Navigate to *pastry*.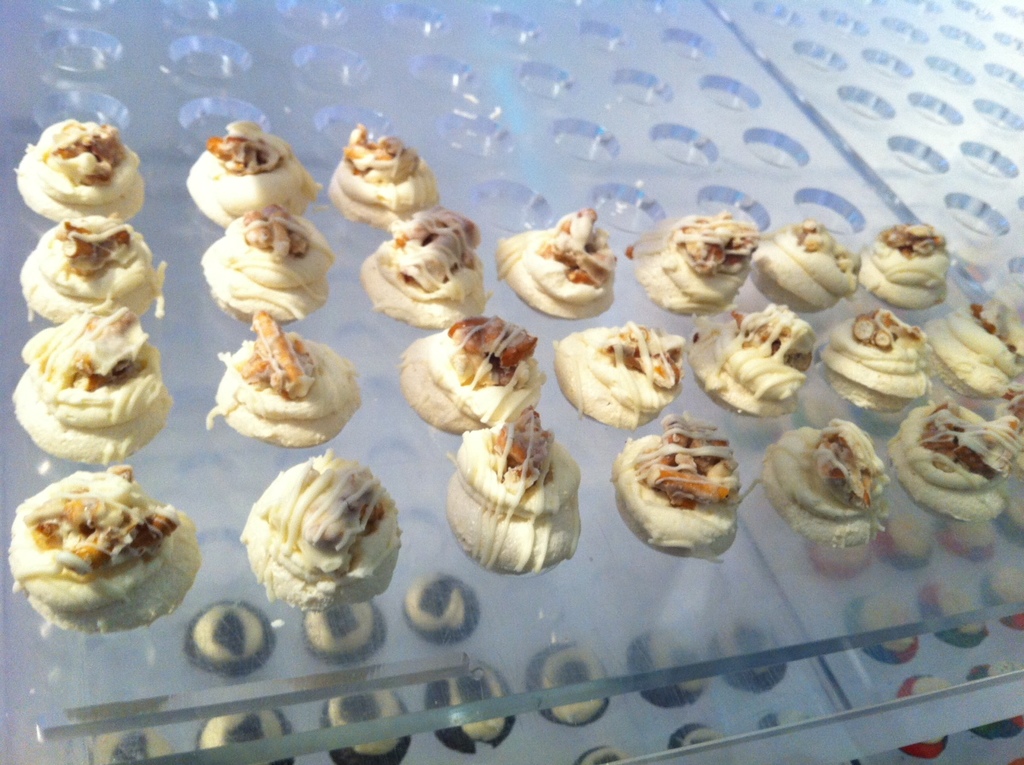
Navigation target: left=443, top=411, right=581, bottom=576.
